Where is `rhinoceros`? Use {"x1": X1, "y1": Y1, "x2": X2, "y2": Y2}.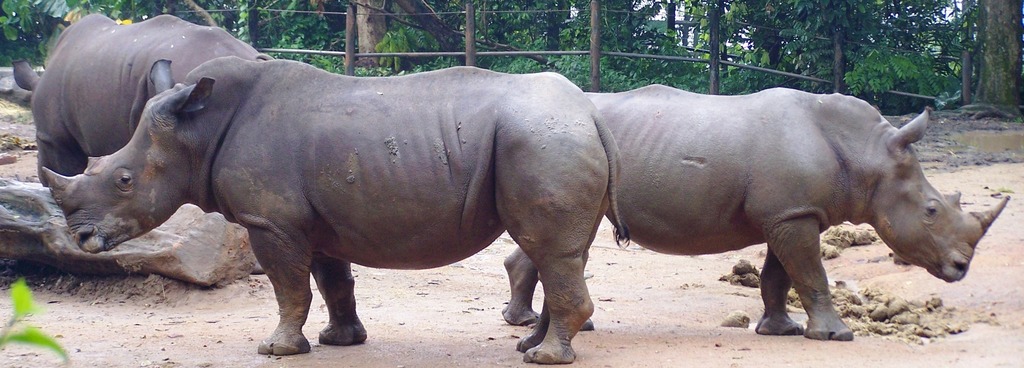
{"x1": 5, "y1": 15, "x2": 271, "y2": 188}.
